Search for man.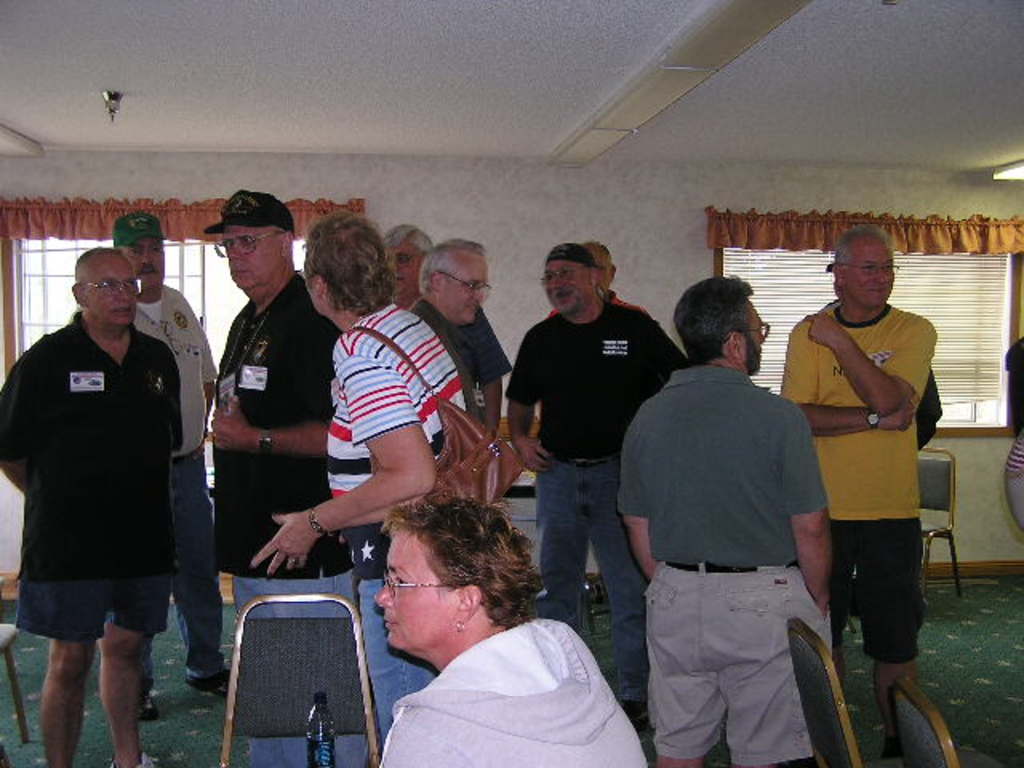
Found at rect(18, 214, 205, 763).
